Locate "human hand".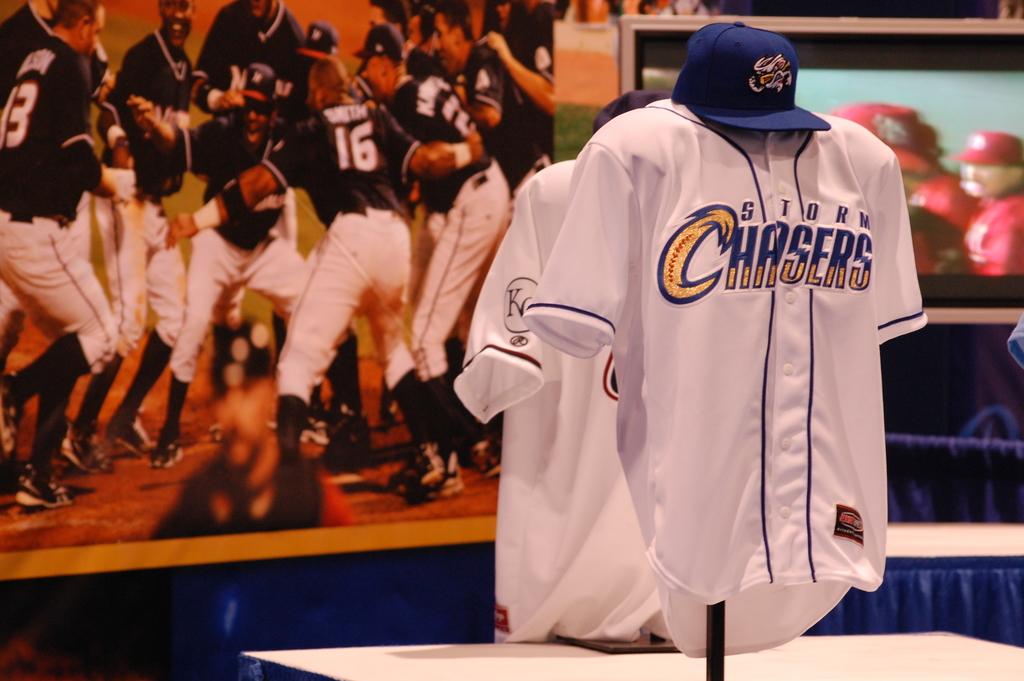
Bounding box: (x1=124, y1=94, x2=161, y2=133).
